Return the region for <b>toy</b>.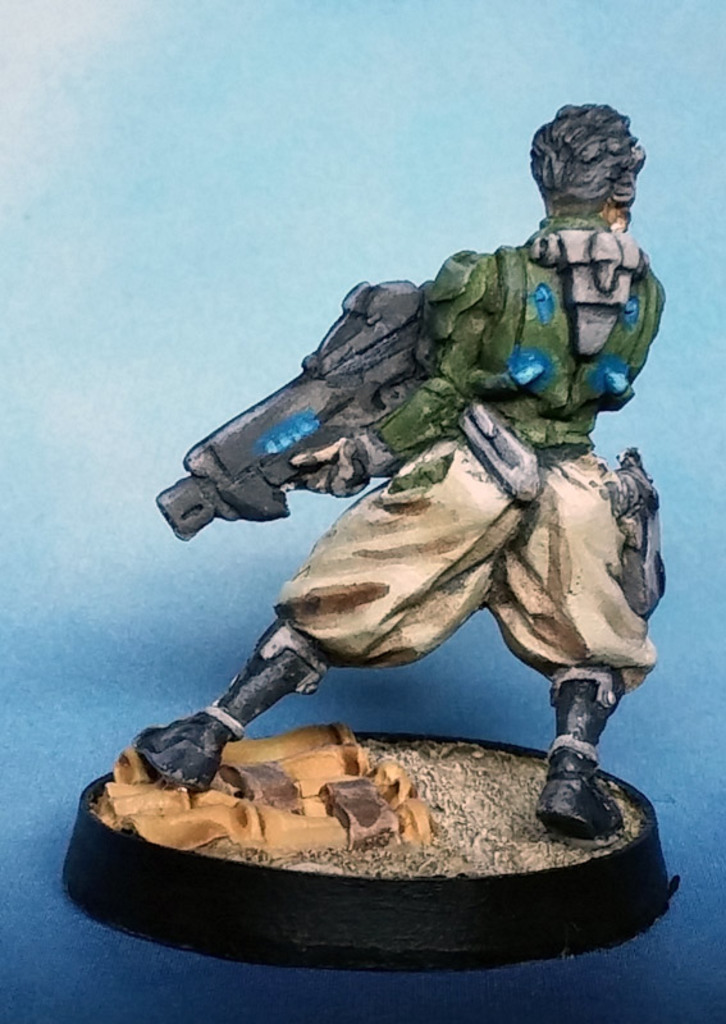
<box>120,122,690,908</box>.
